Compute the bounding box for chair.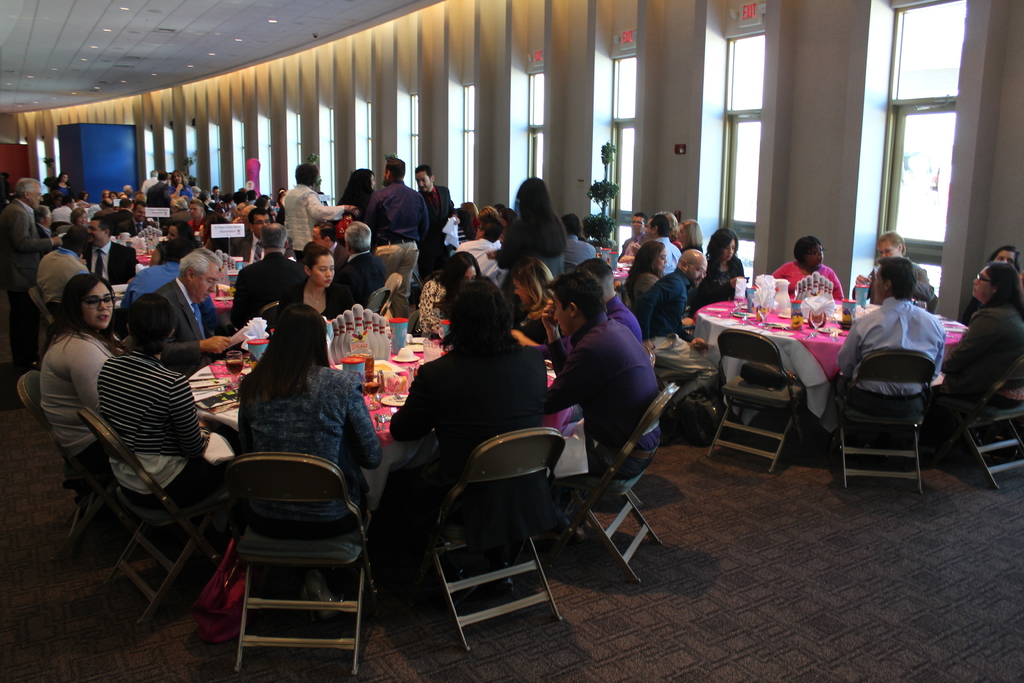
bbox=(966, 352, 1023, 486).
